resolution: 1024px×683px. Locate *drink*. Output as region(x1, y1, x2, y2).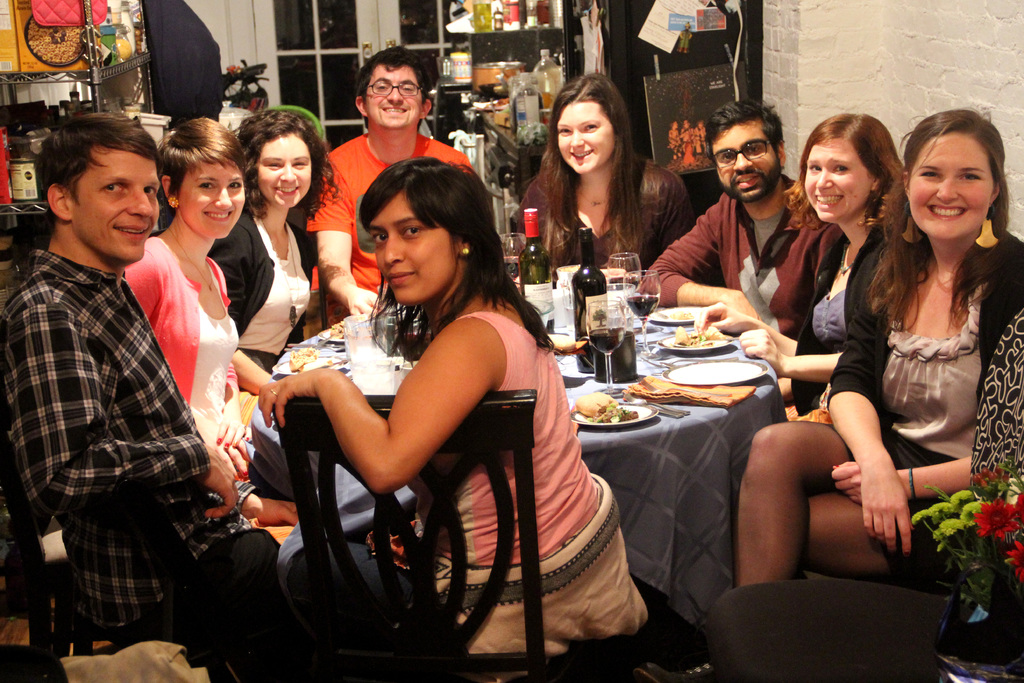
region(471, 0, 492, 35).
